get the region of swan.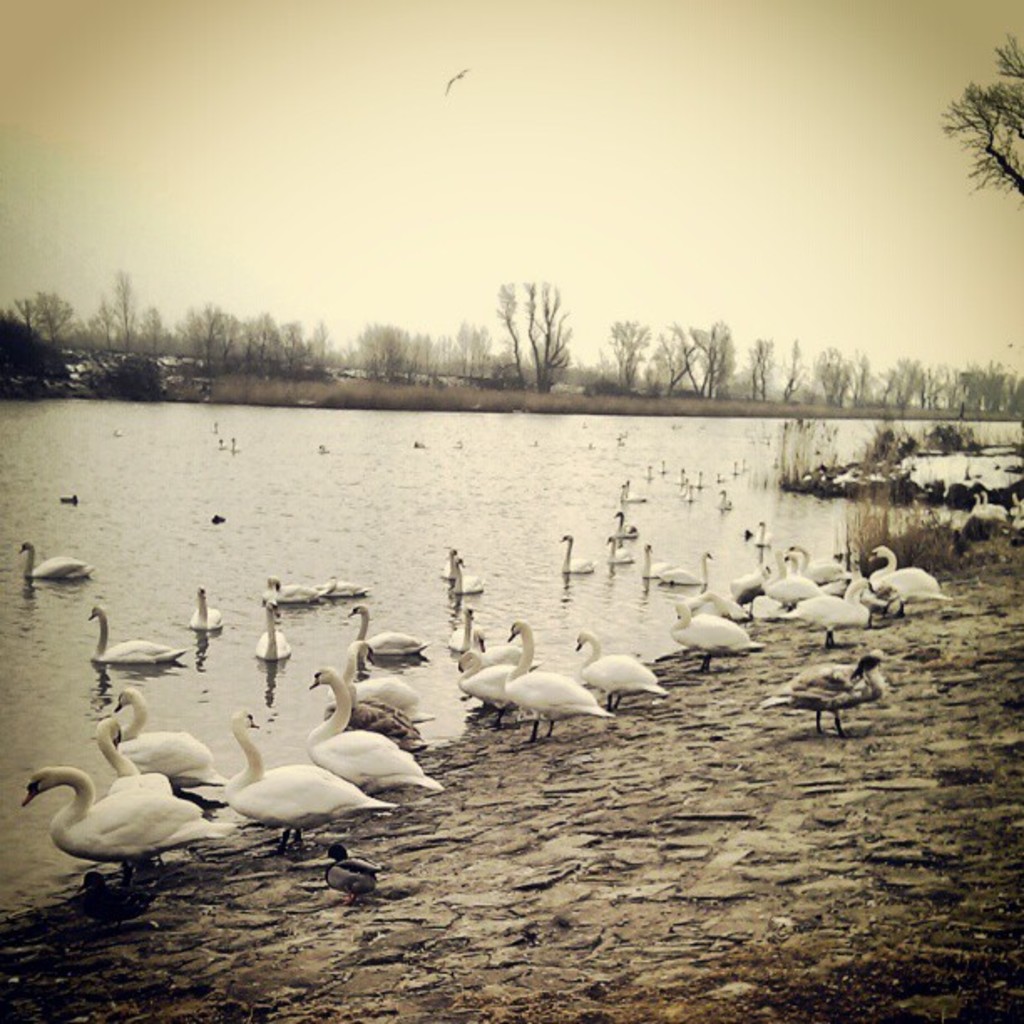
[left=527, top=440, right=539, bottom=450].
